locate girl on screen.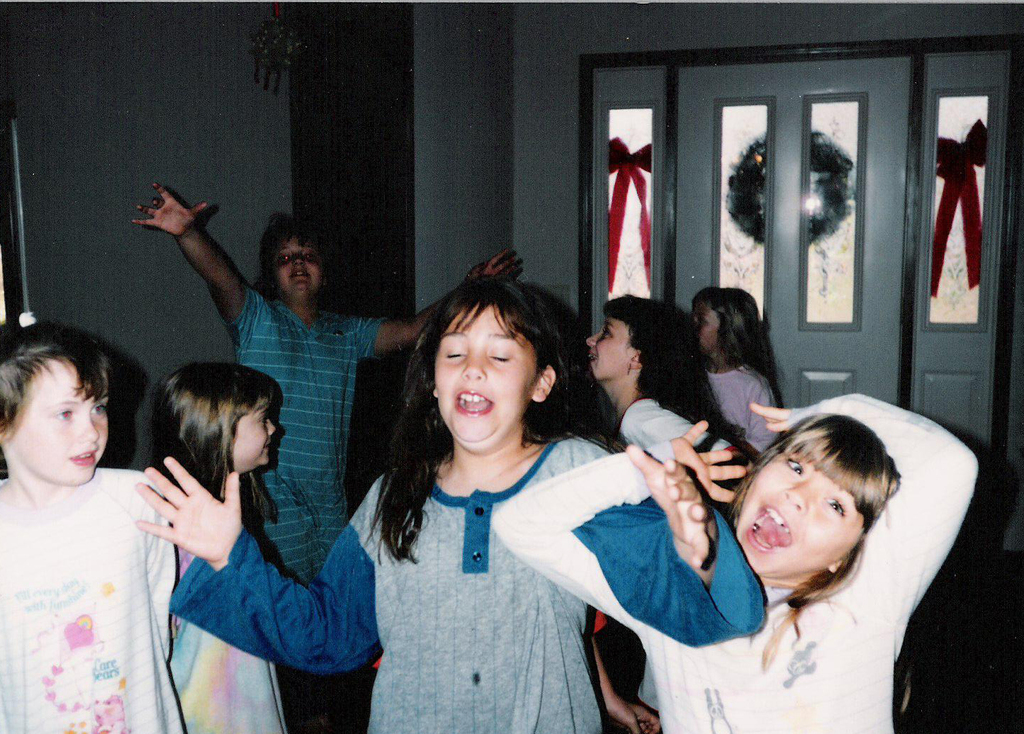
On screen at (x1=154, y1=364, x2=293, y2=733).
